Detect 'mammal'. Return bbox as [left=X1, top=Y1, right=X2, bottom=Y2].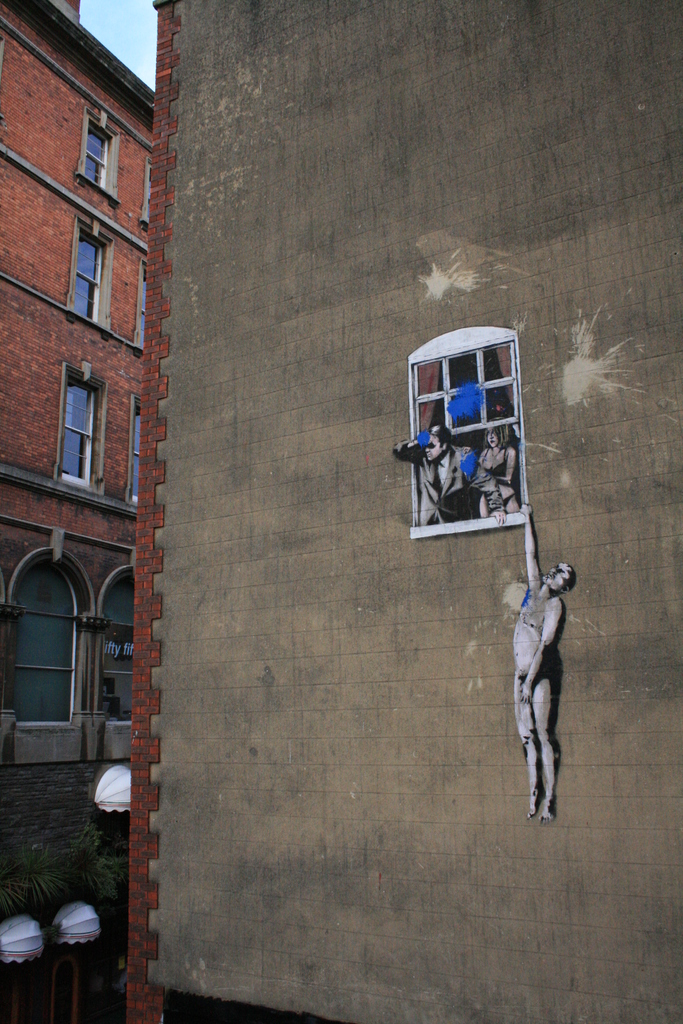
[left=396, top=420, right=508, bottom=527].
